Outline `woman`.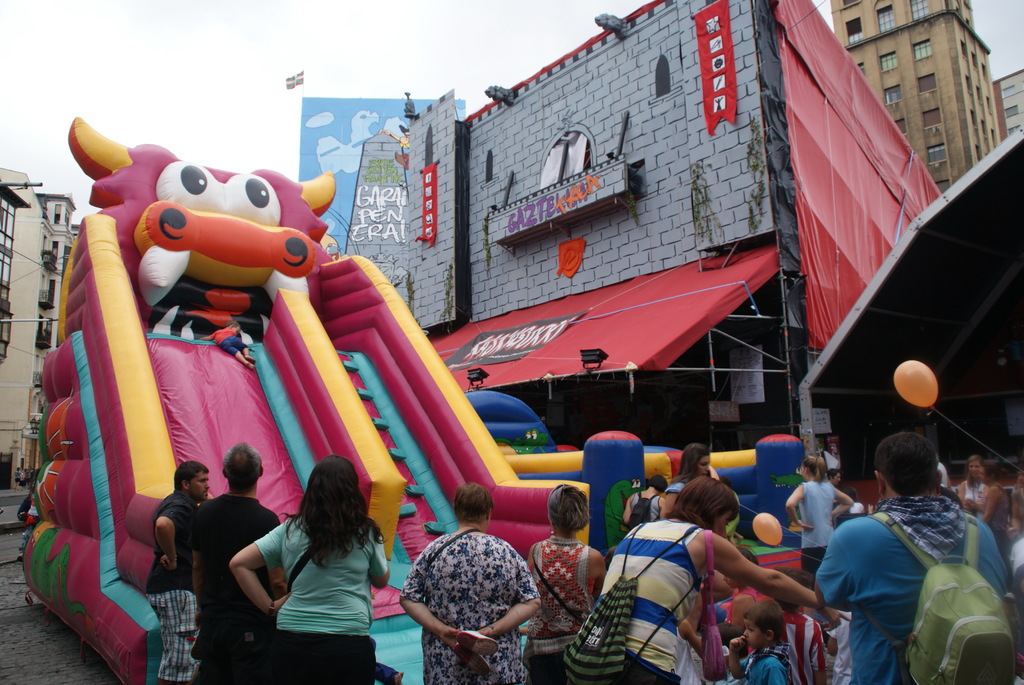
Outline: (970,459,1006,546).
